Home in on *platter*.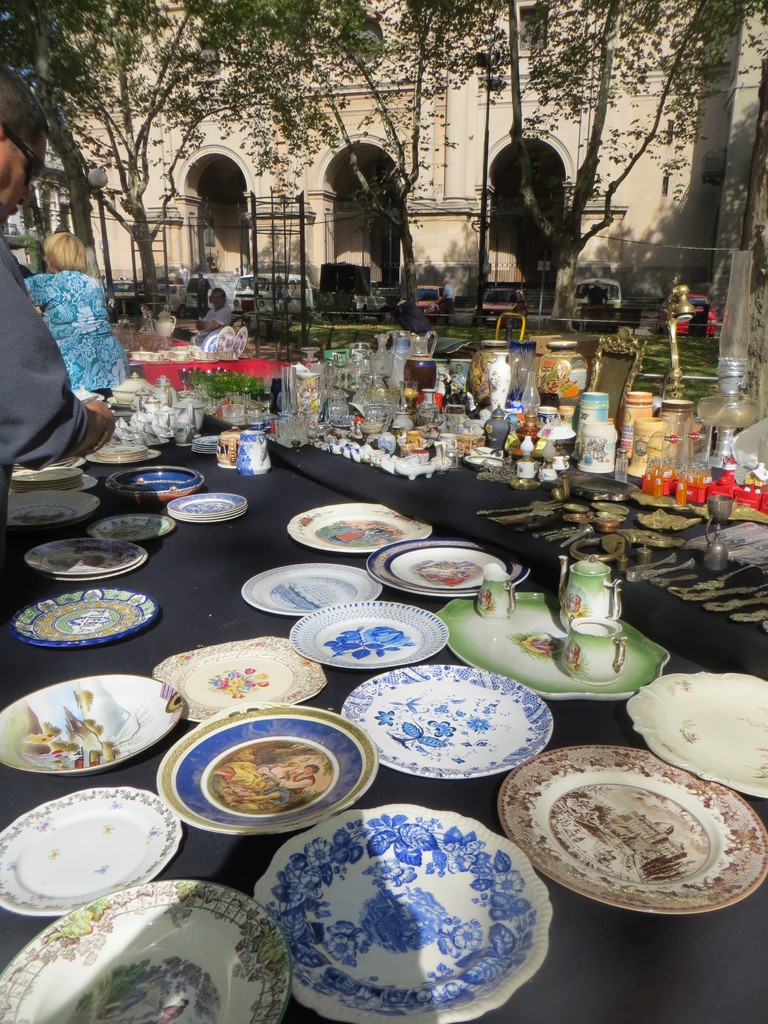
Homed in at 256:573:371:612.
